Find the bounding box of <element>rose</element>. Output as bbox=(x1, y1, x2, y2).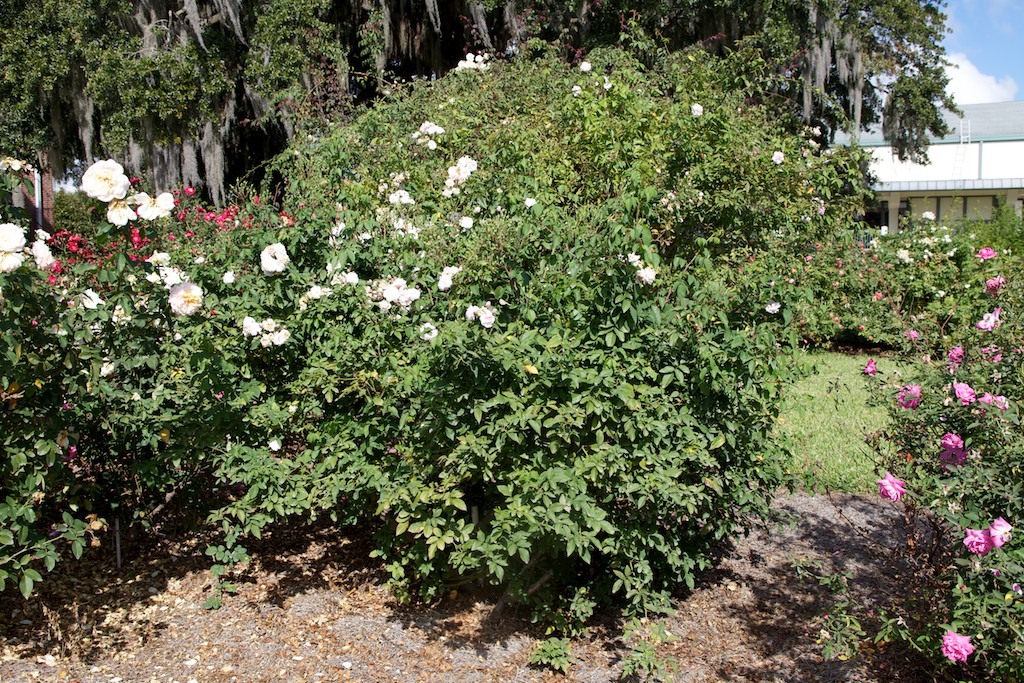
bbox=(692, 102, 706, 119).
